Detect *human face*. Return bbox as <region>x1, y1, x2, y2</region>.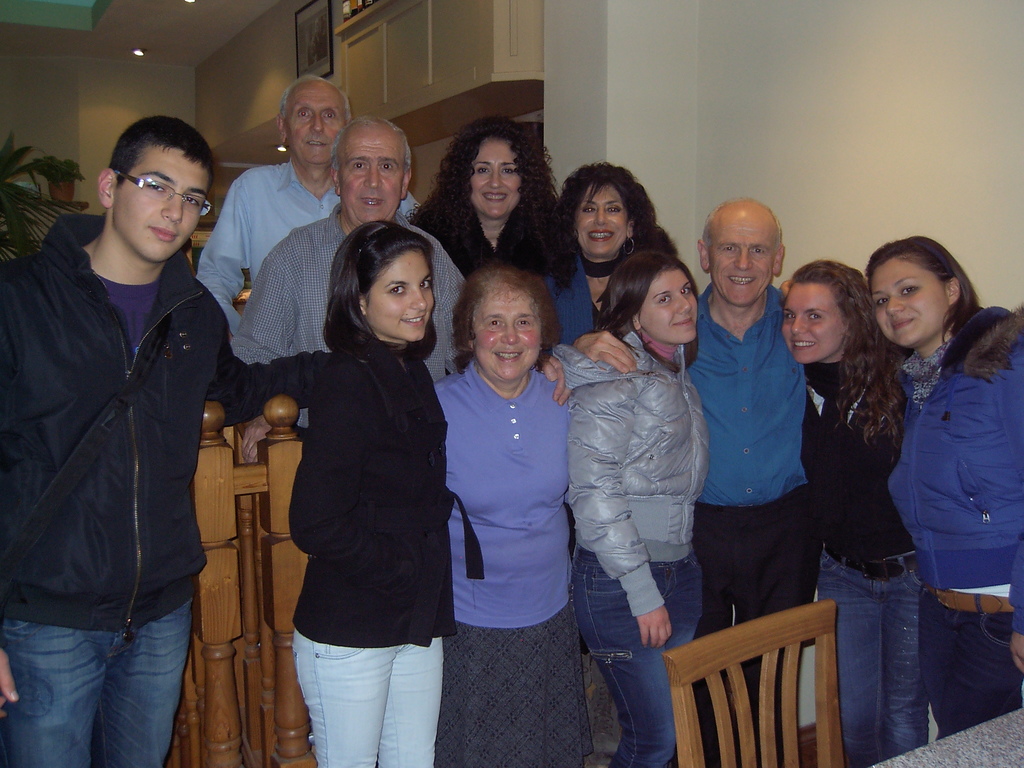
<region>868, 254, 949, 351</region>.
